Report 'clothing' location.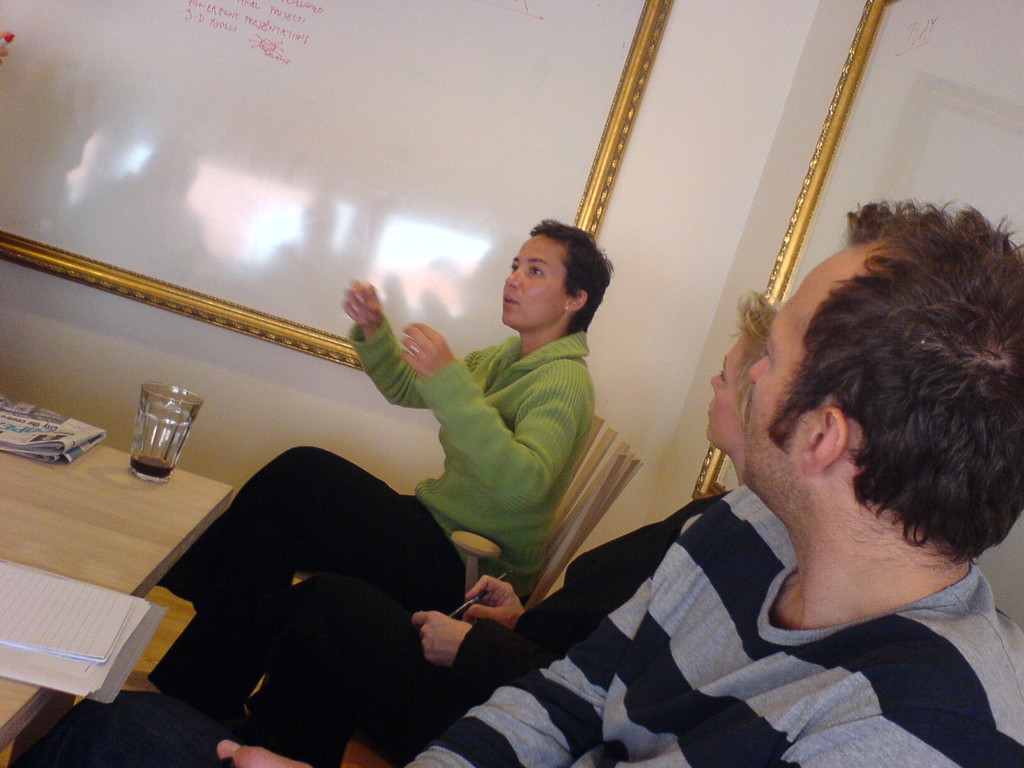
Report: bbox=(145, 327, 595, 727).
